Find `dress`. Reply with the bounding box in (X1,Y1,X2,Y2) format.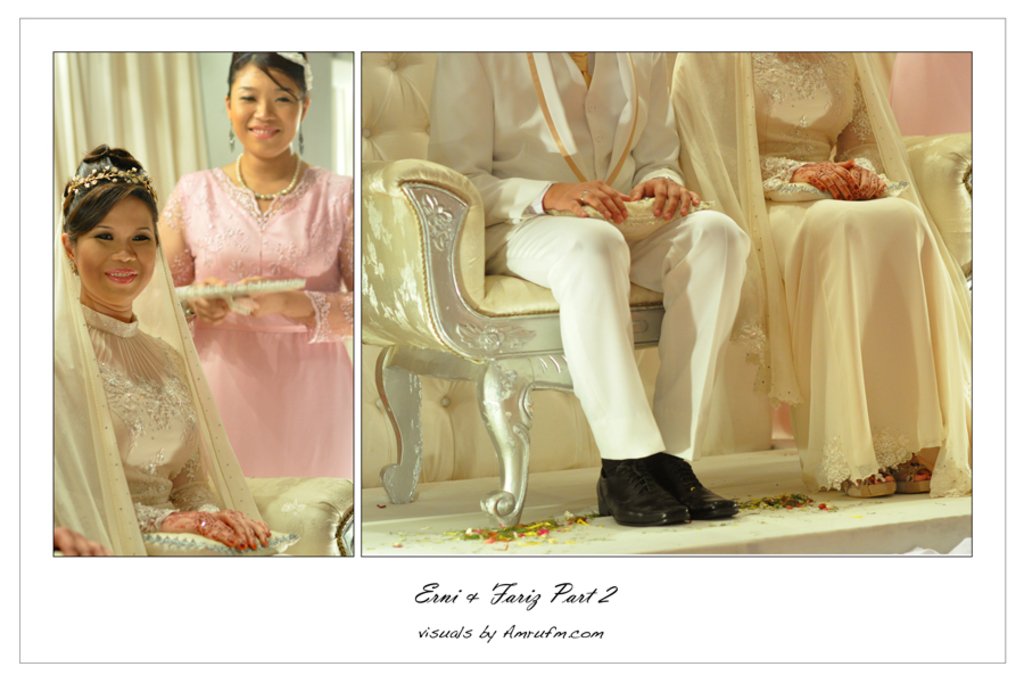
(79,302,300,556).
